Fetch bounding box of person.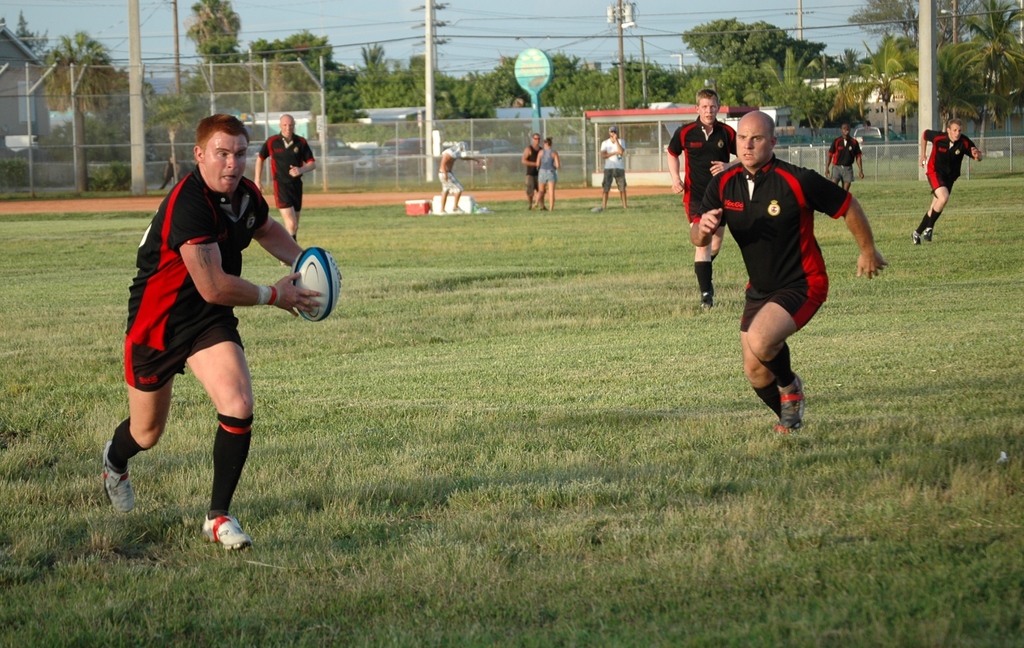
Bbox: 909:120:984:247.
